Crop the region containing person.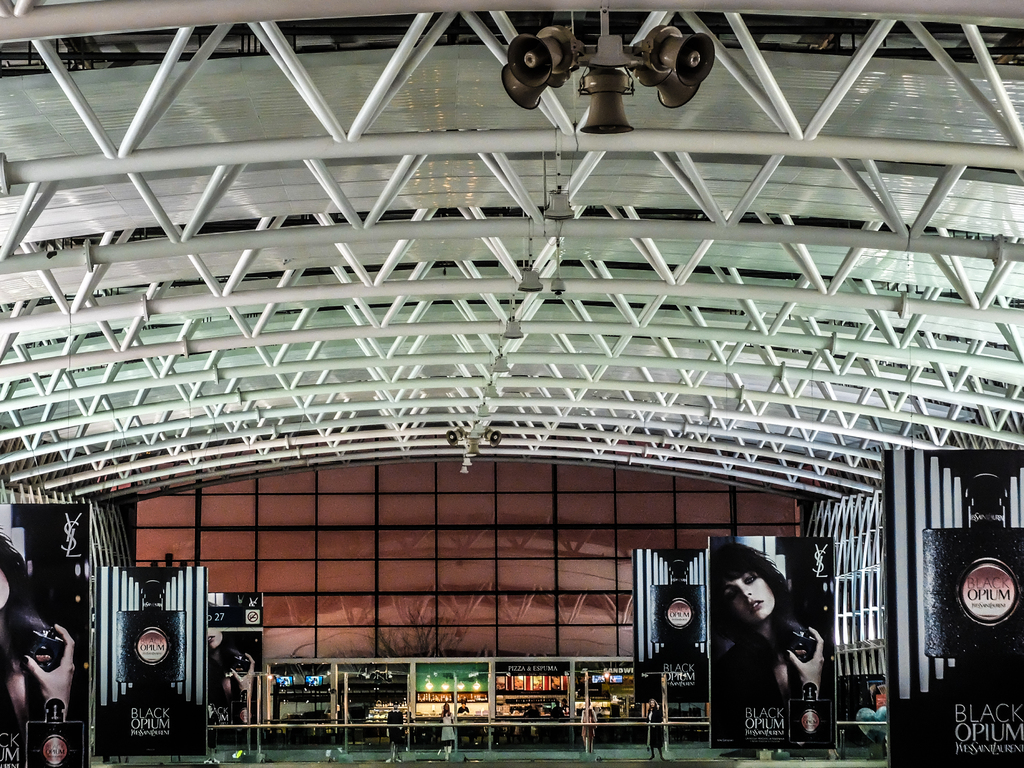
Crop region: x1=456, y1=697, x2=469, y2=714.
